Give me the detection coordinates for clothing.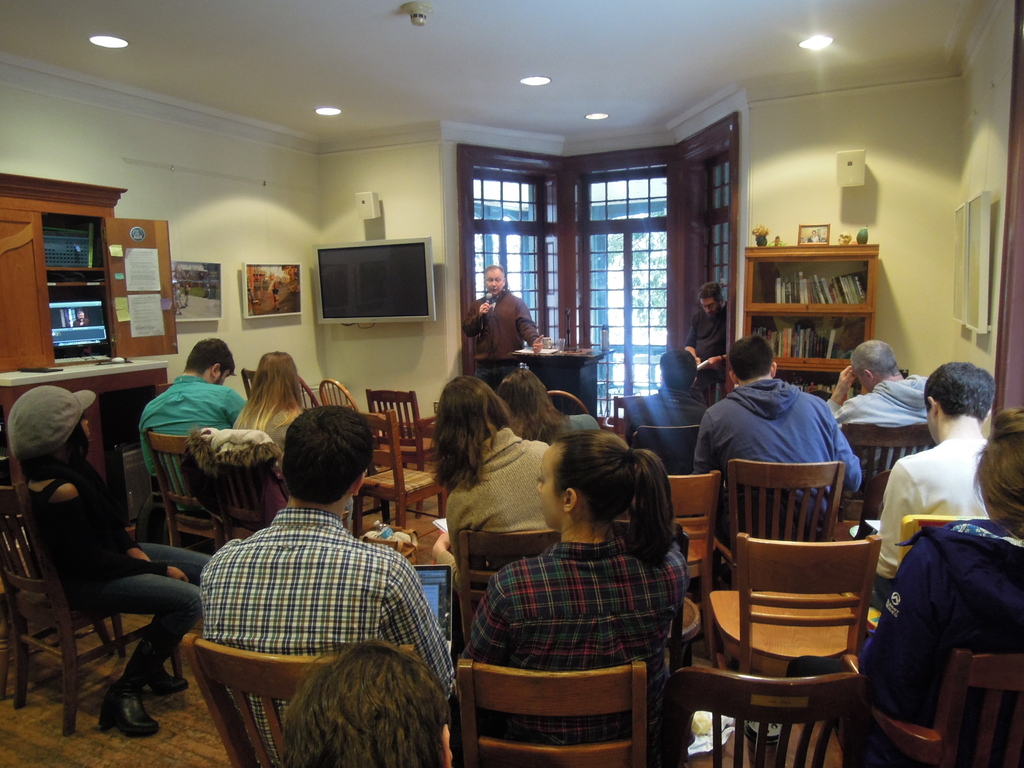
region(234, 399, 303, 451).
